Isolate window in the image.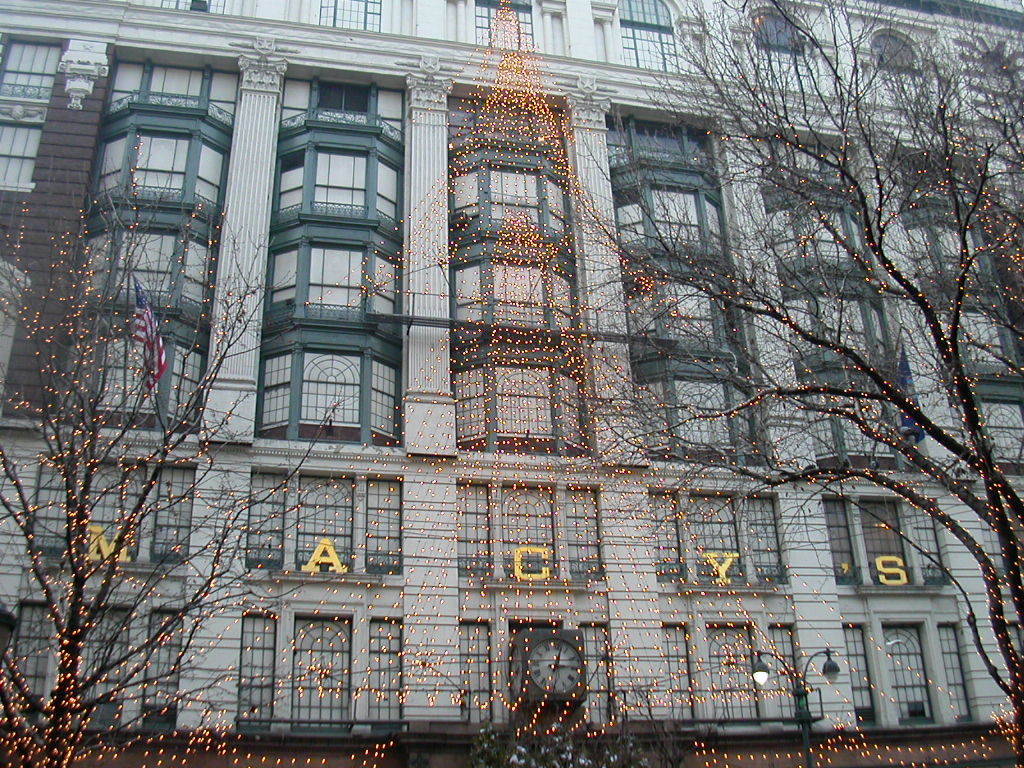
Isolated region: (451,612,615,732).
